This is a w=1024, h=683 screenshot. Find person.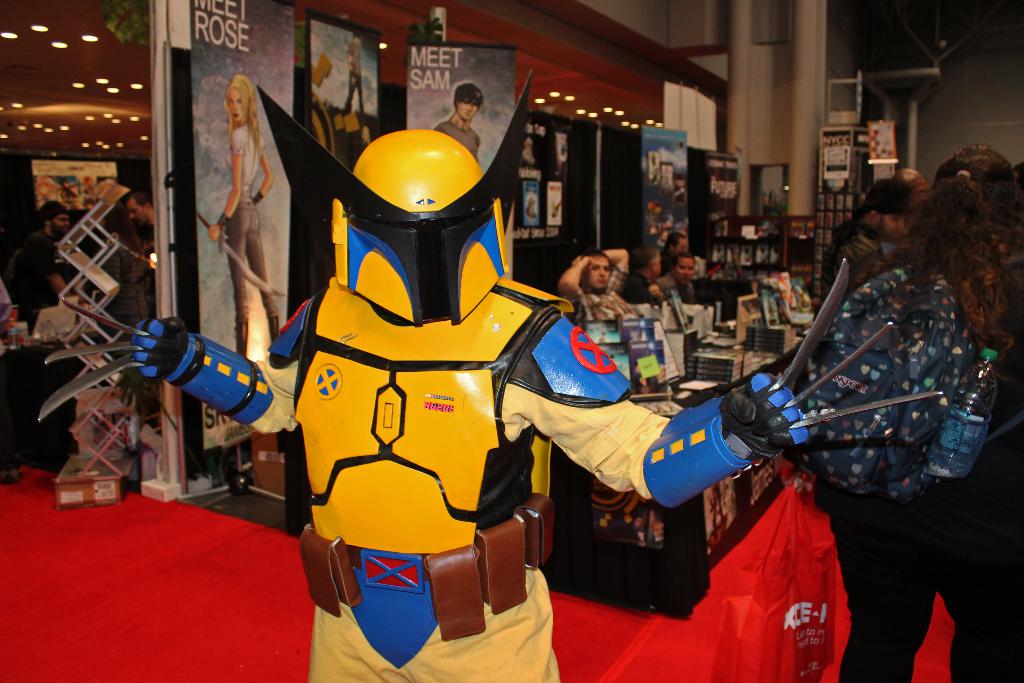
Bounding box: crop(203, 69, 276, 358).
